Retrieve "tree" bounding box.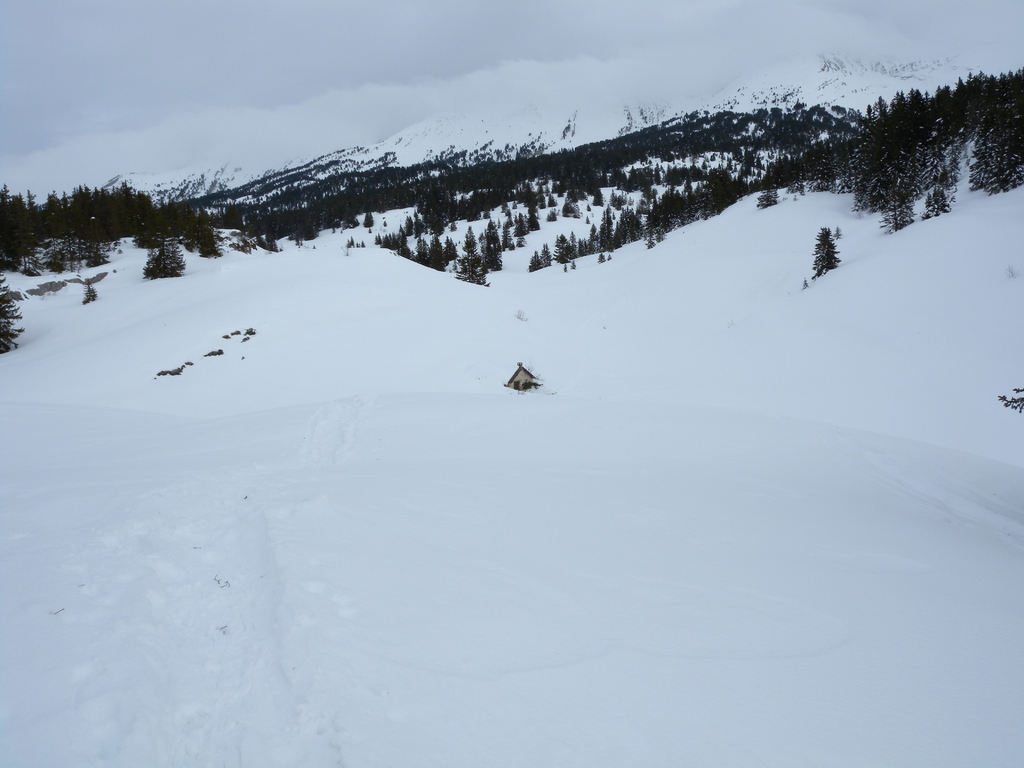
Bounding box: locate(0, 269, 25, 358).
